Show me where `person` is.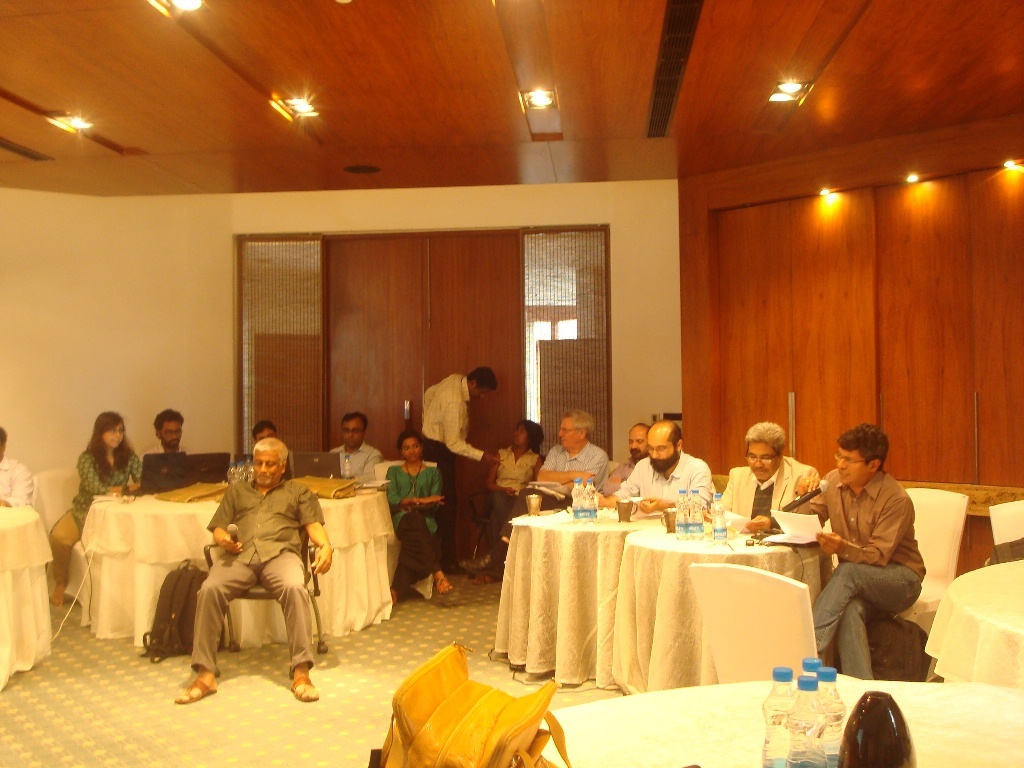
`person` is at <region>0, 420, 37, 505</region>.
